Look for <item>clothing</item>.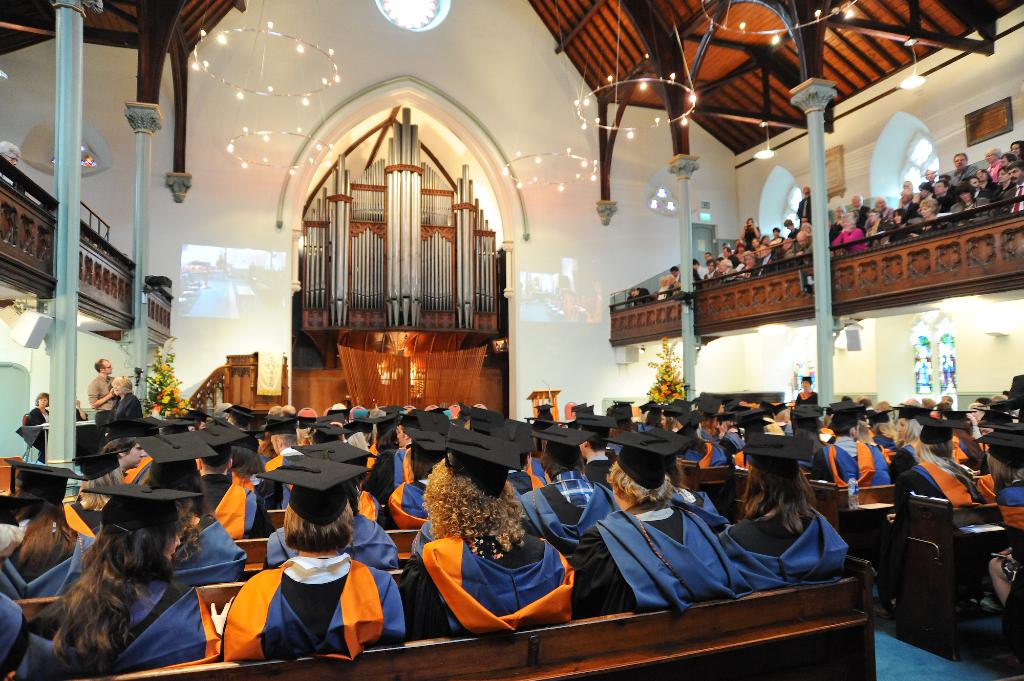
Found: <box>897,454,993,525</box>.
